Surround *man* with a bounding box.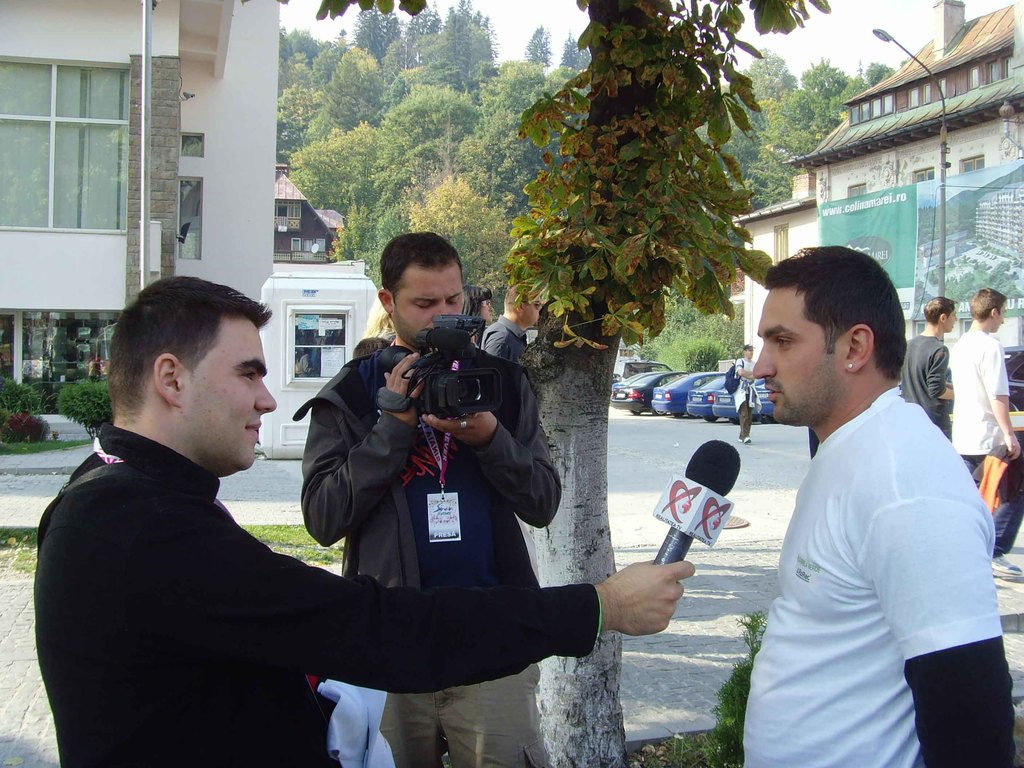
{"x1": 484, "y1": 281, "x2": 545, "y2": 363}.
